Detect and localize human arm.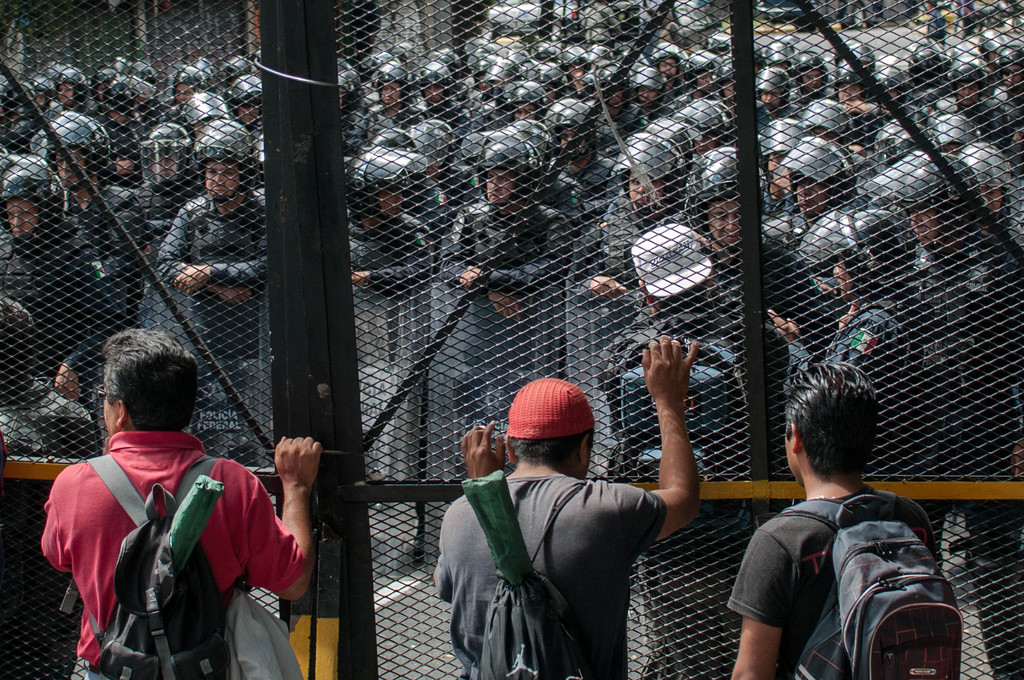
Localized at l=732, t=524, r=787, b=679.
